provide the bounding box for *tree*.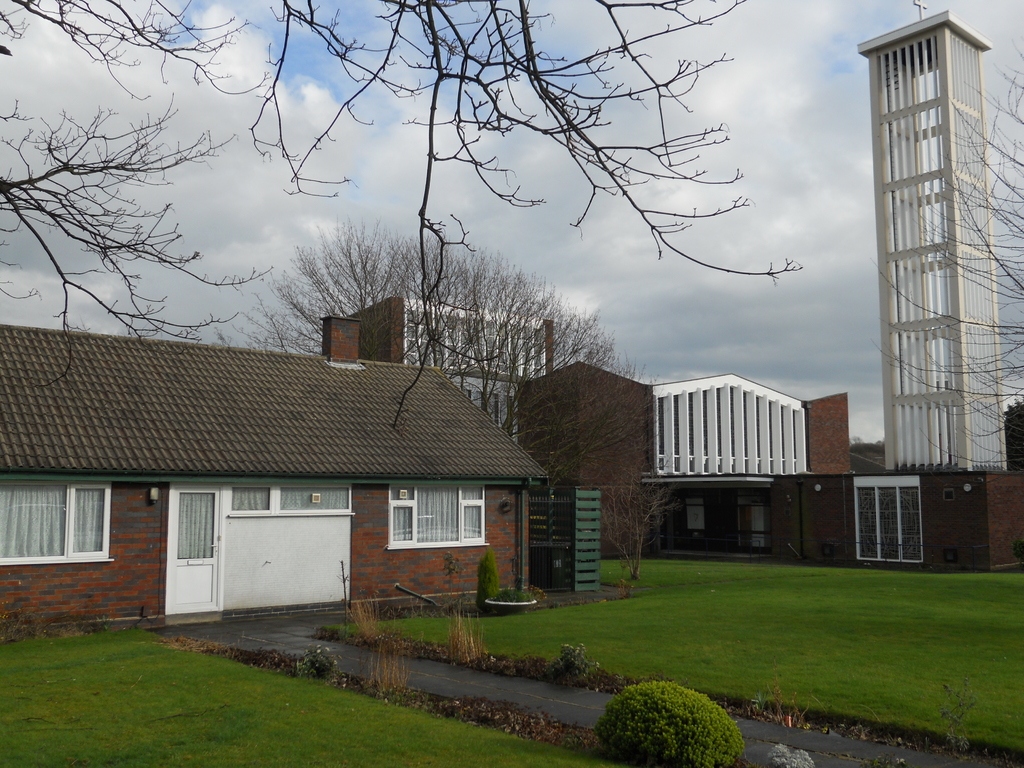
select_region(868, 40, 1023, 483).
